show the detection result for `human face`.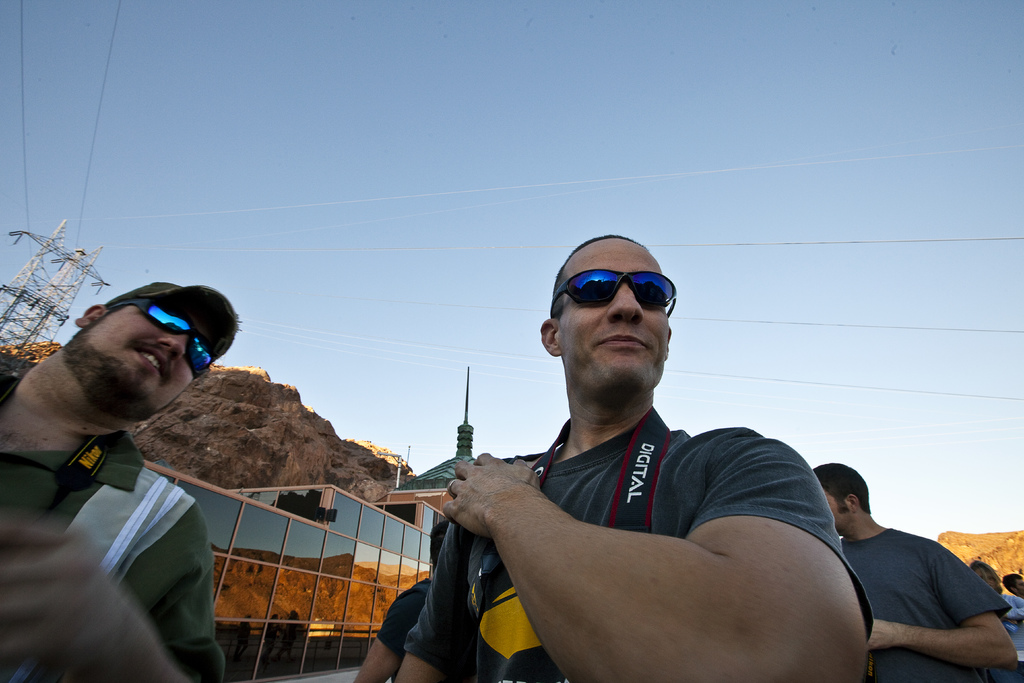
<bbox>557, 237, 669, 391</bbox>.
